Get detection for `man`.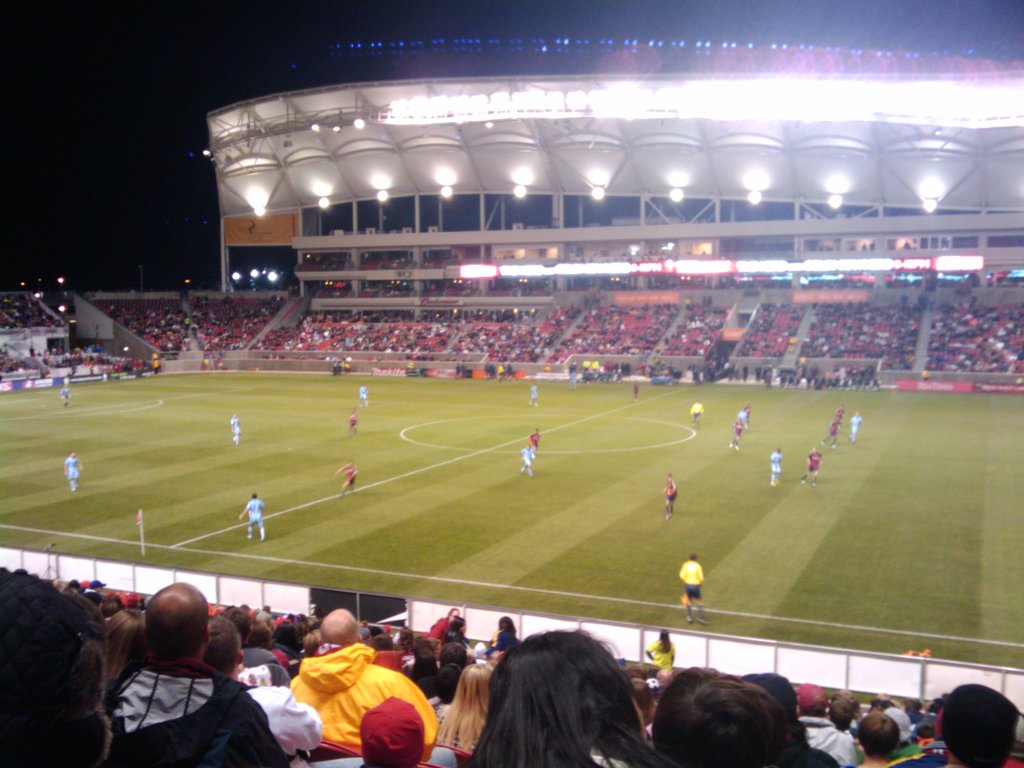
Detection: <bbox>65, 452, 77, 492</bbox>.
